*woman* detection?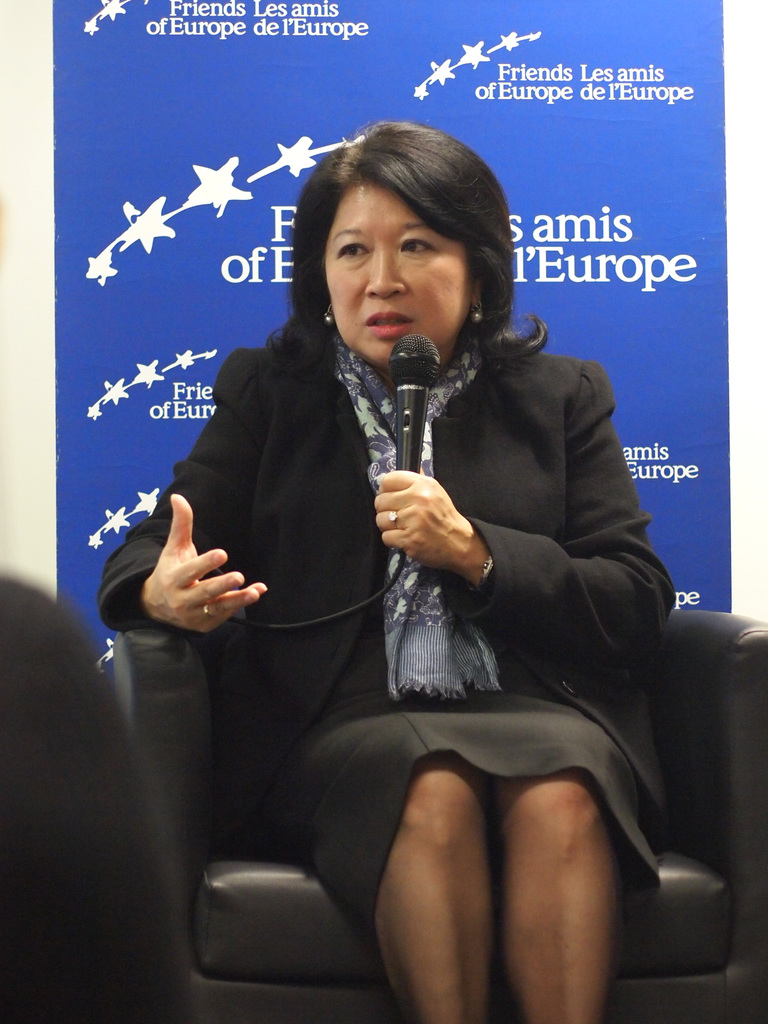
crop(90, 60, 726, 1005)
